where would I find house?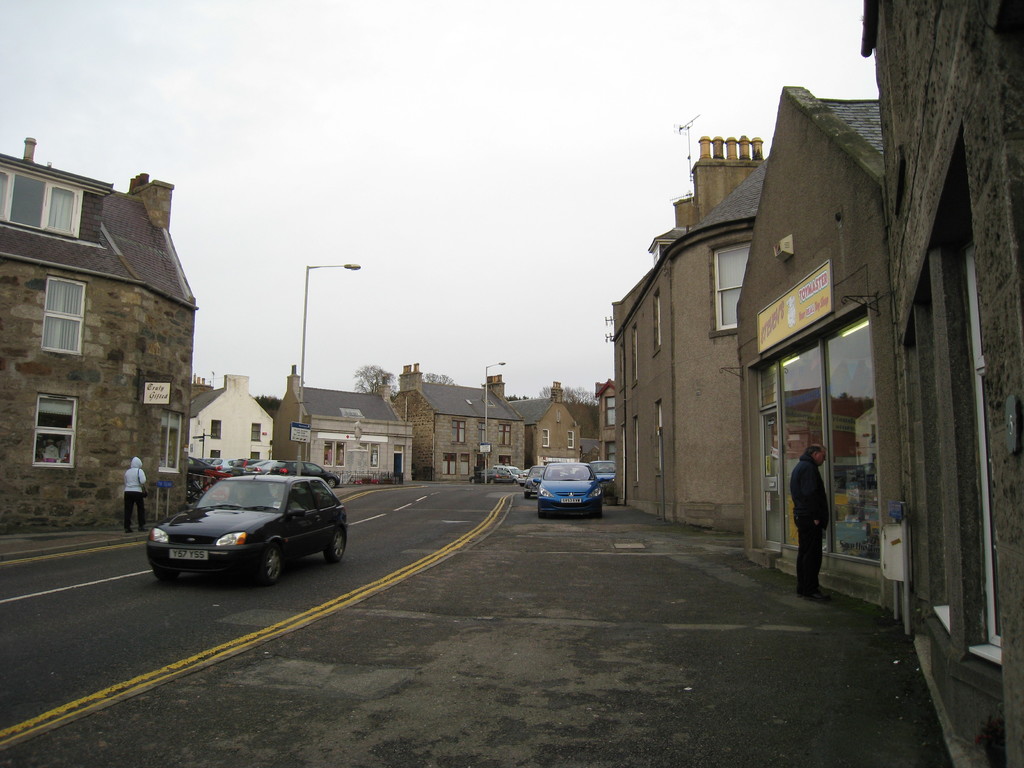
At locate(608, 129, 769, 524).
